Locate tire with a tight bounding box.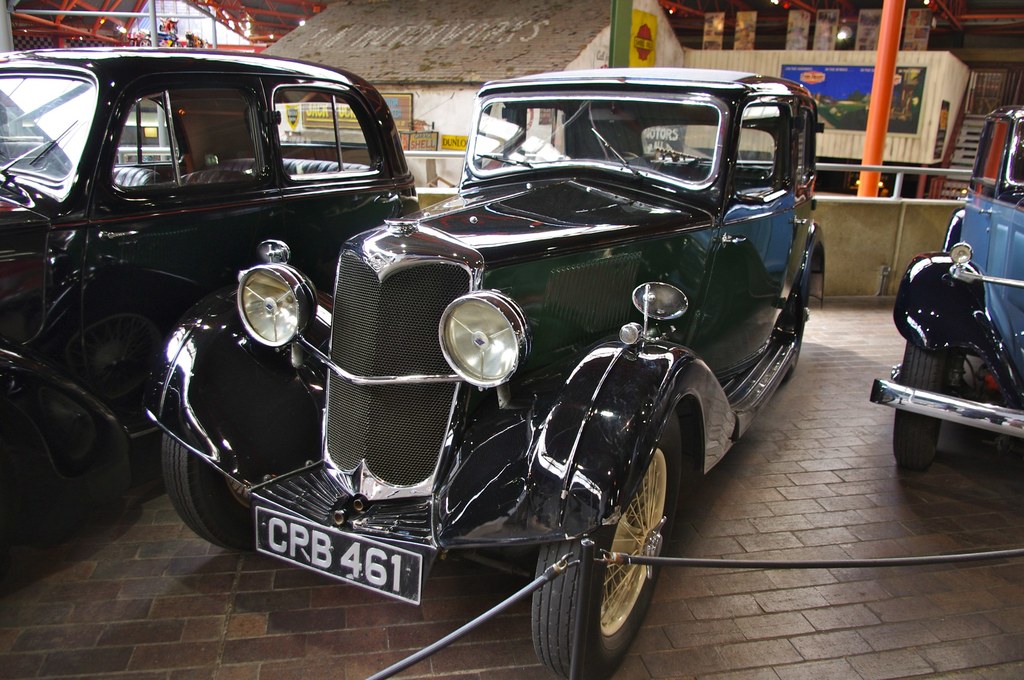
select_region(154, 432, 287, 553).
